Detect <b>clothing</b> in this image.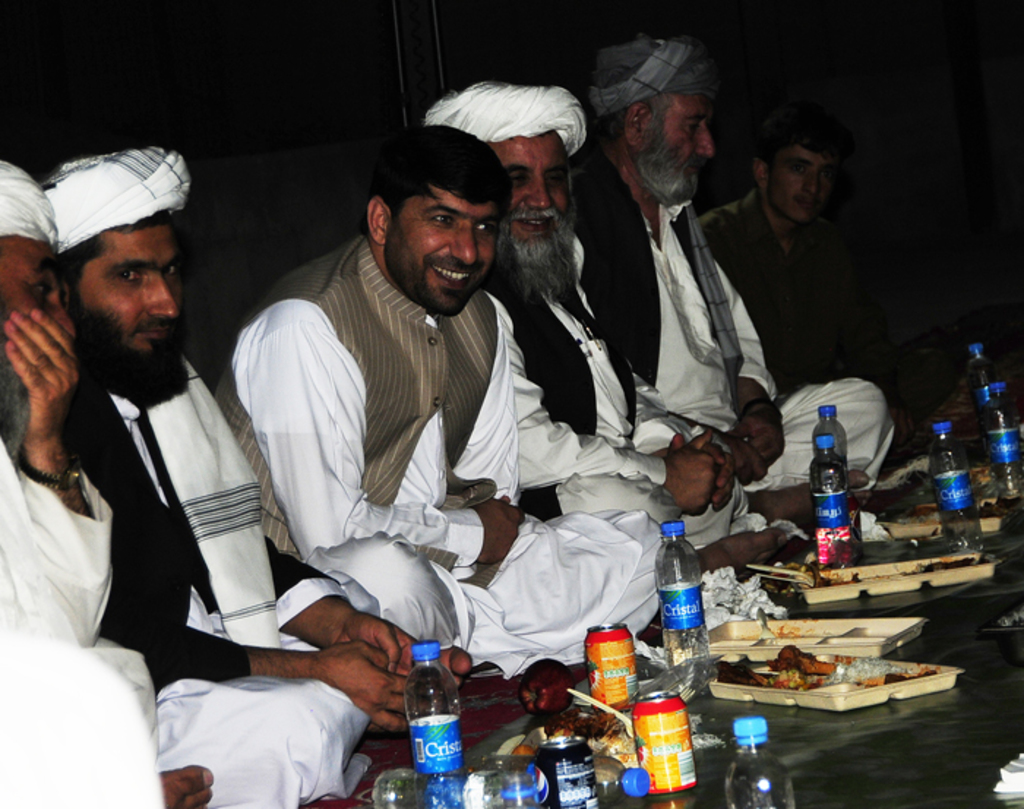
Detection: (x1=494, y1=224, x2=764, y2=547).
